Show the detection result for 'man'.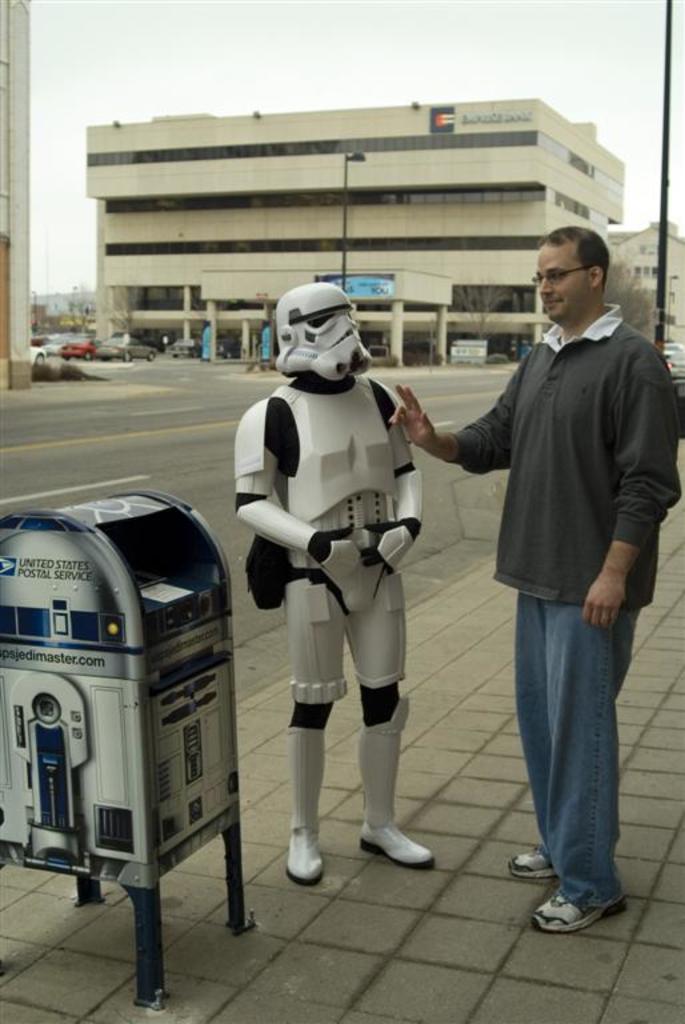
bbox=[436, 235, 670, 899].
